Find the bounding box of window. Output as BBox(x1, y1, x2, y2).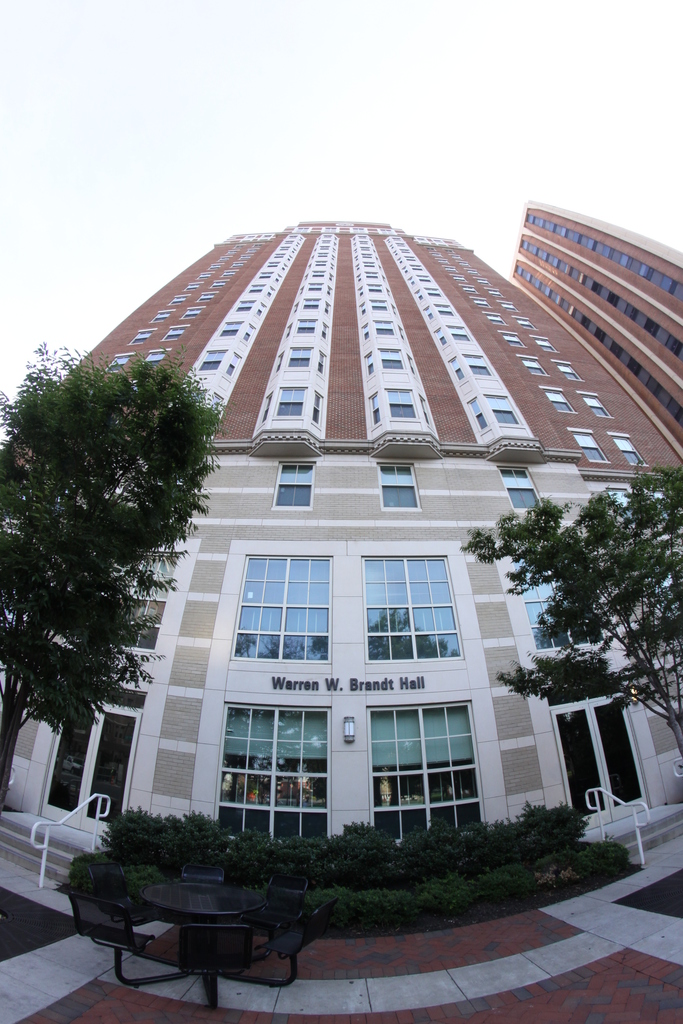
BBox(235, 243, 247, 249).
